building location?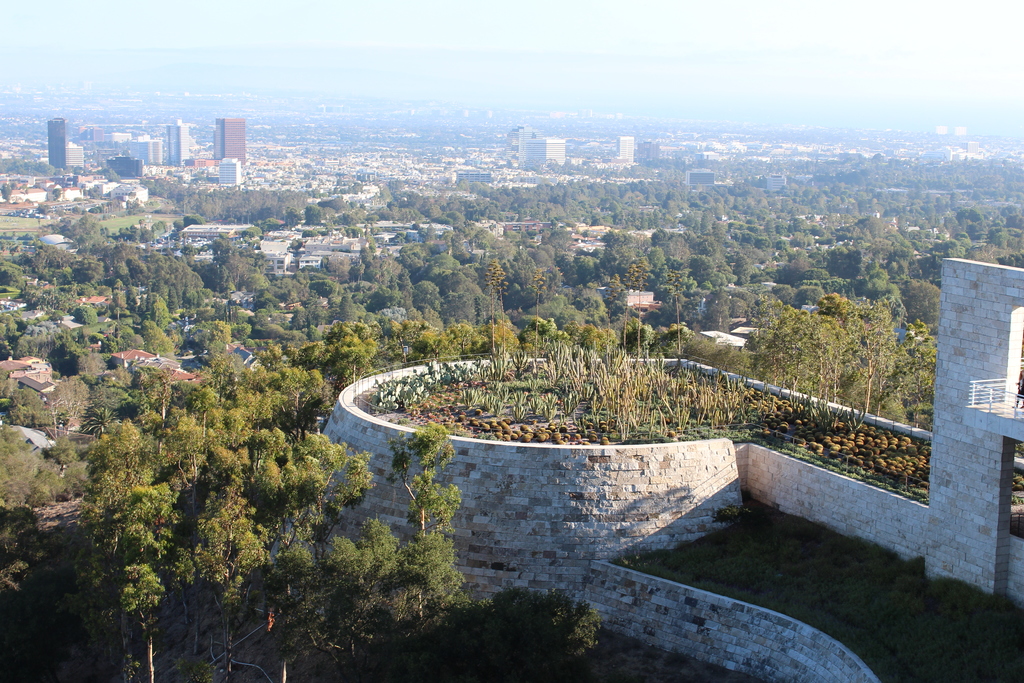
[46,119,69,171]
